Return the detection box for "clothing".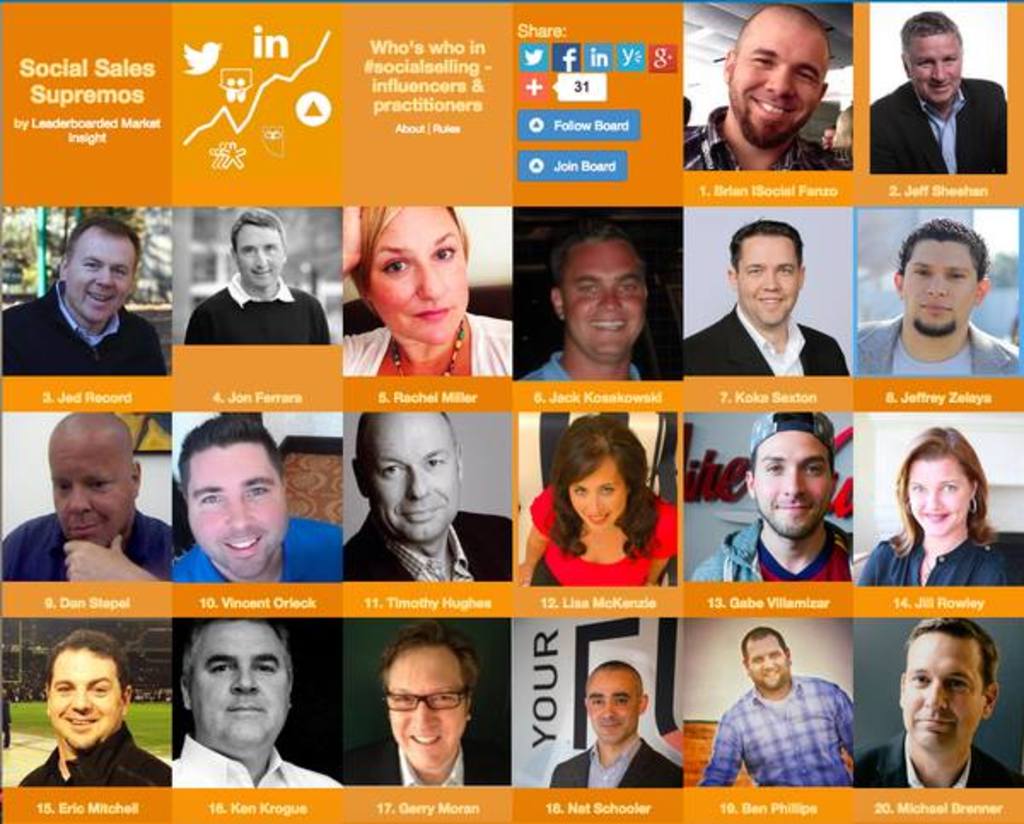
x1=691, y1=522, x2=850, y2=589.
